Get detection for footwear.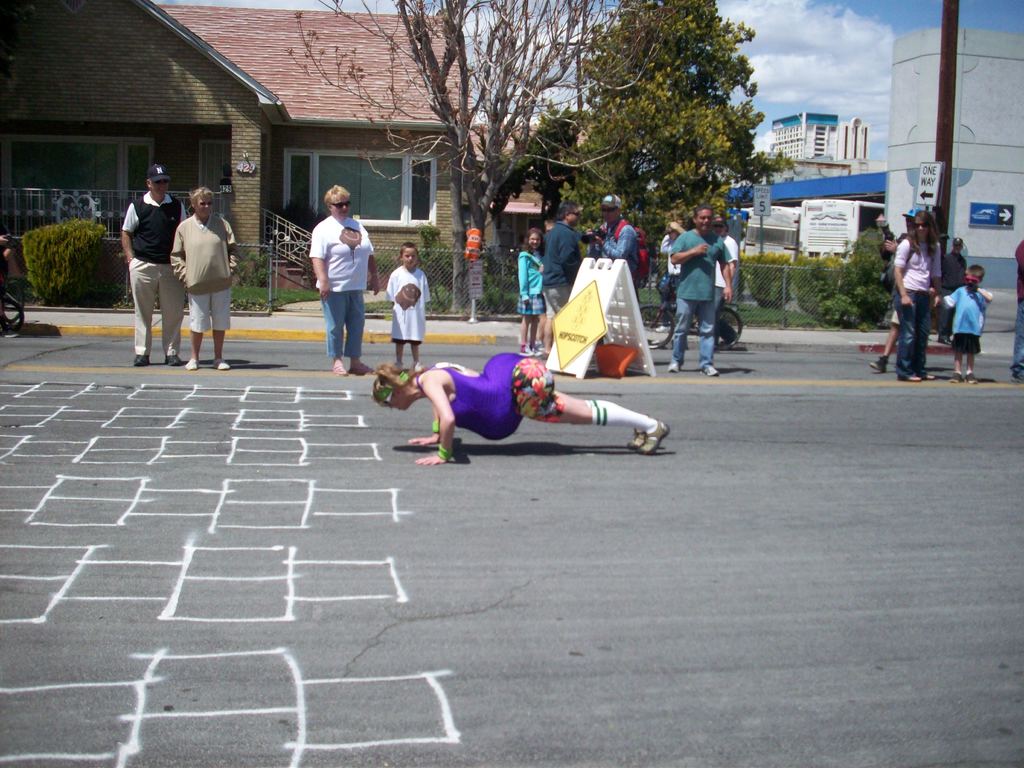
Detection: box(535, 346, 547, 357).
